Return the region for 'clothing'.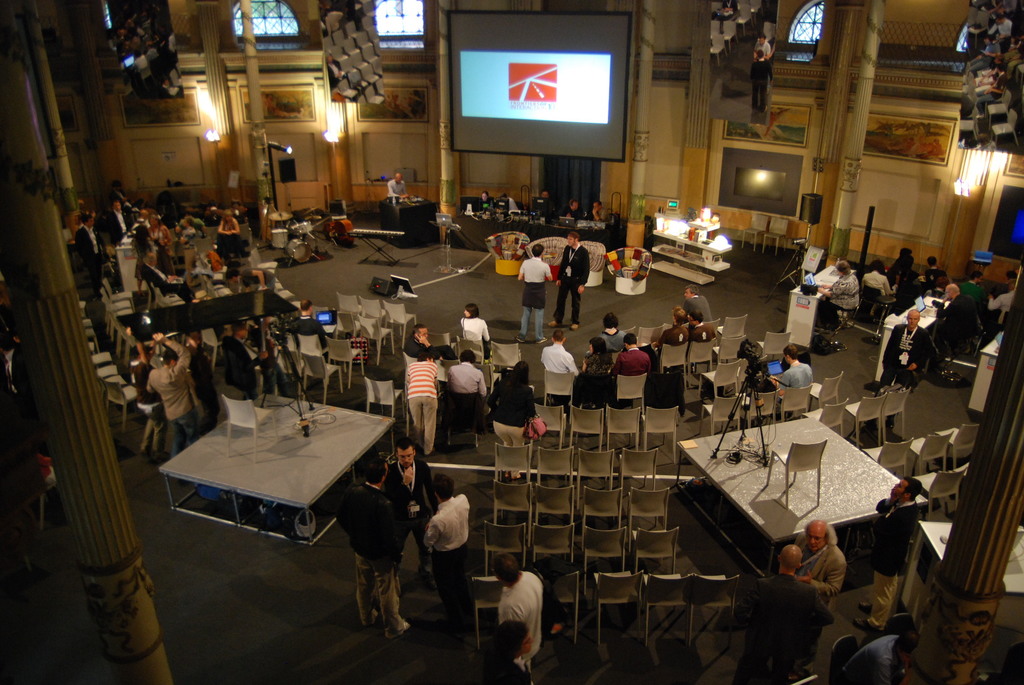
select_region(790, 537, 861, 623).
